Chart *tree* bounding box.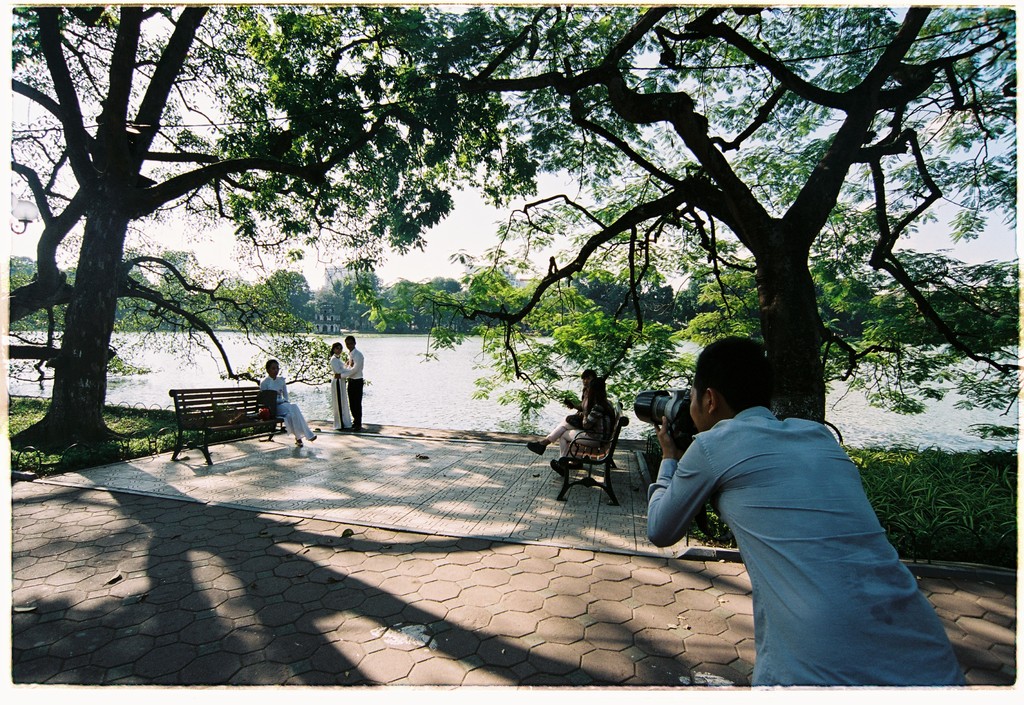
Charted: 325, 0, 1016, 428.
